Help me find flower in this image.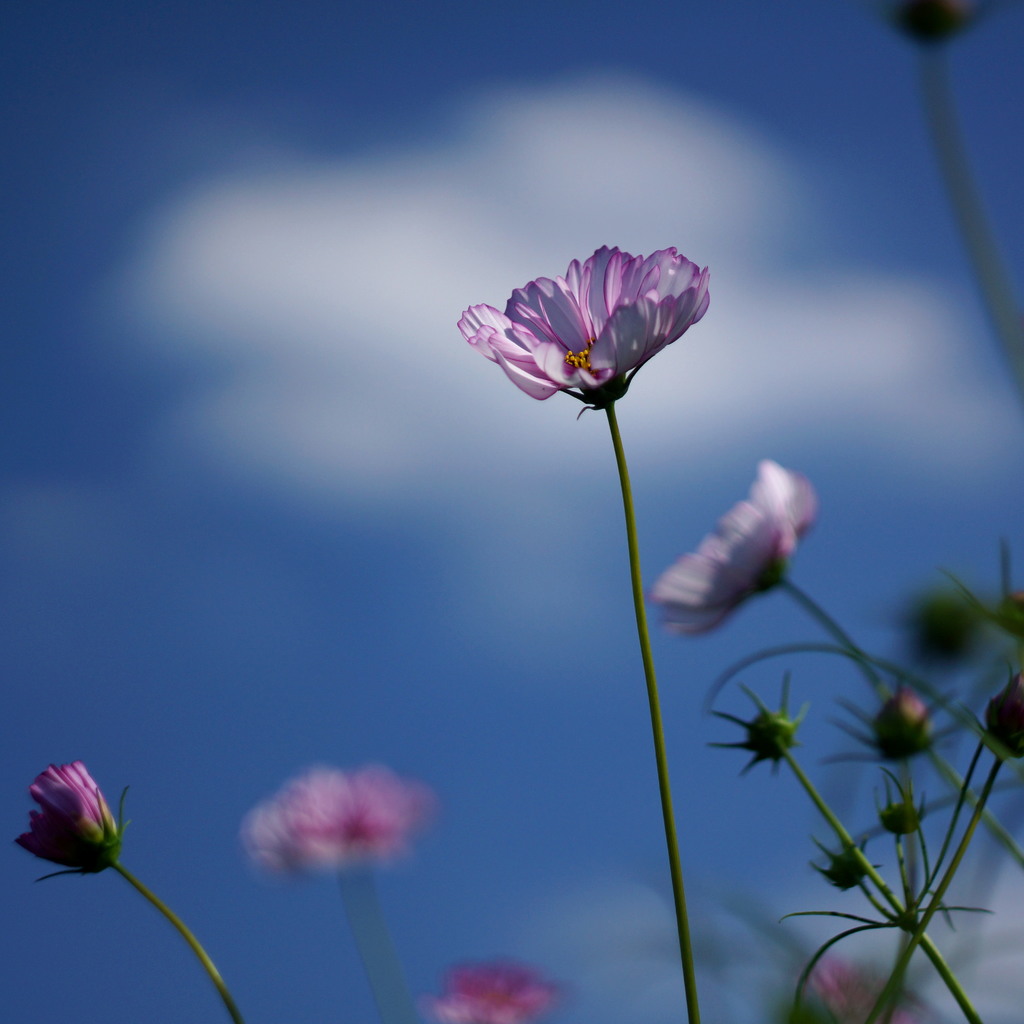
Found it: box(428, 961, 555, 1023).
